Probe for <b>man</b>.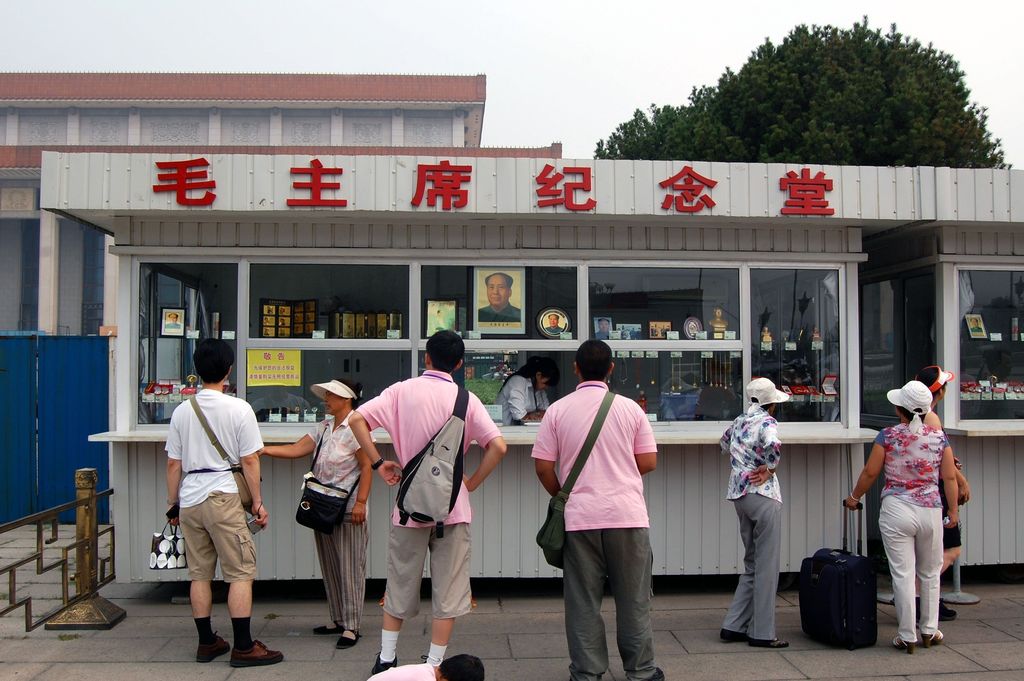
Probe result: (left=476, top=270, right=521, bottom=323).
